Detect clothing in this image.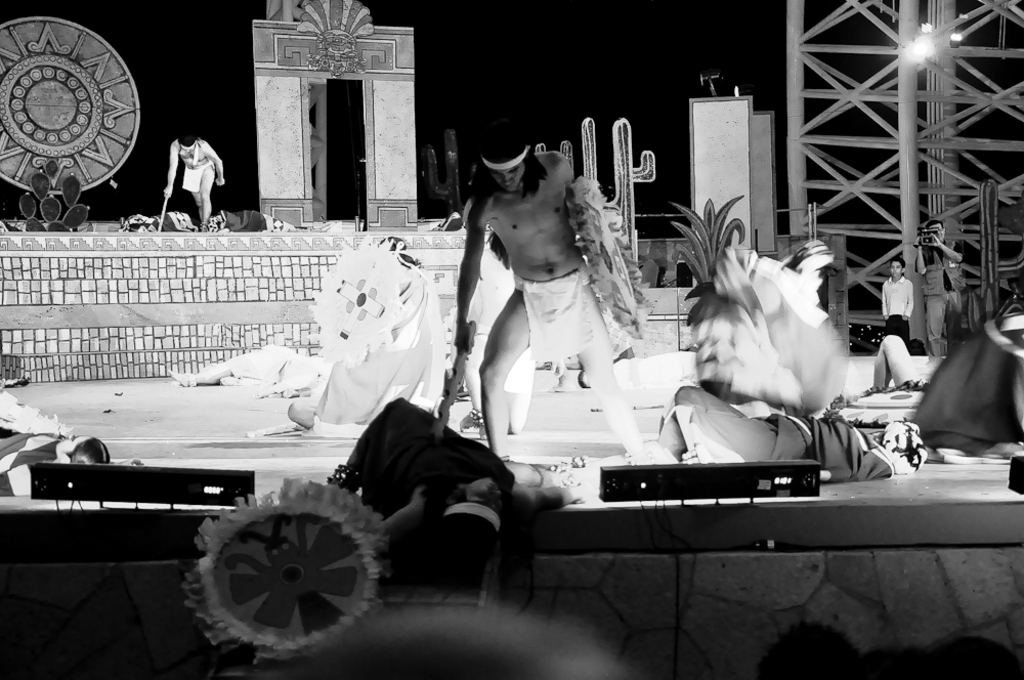
Detection: pyautogui.locateOnScreen(312, 266, 446, 437).
